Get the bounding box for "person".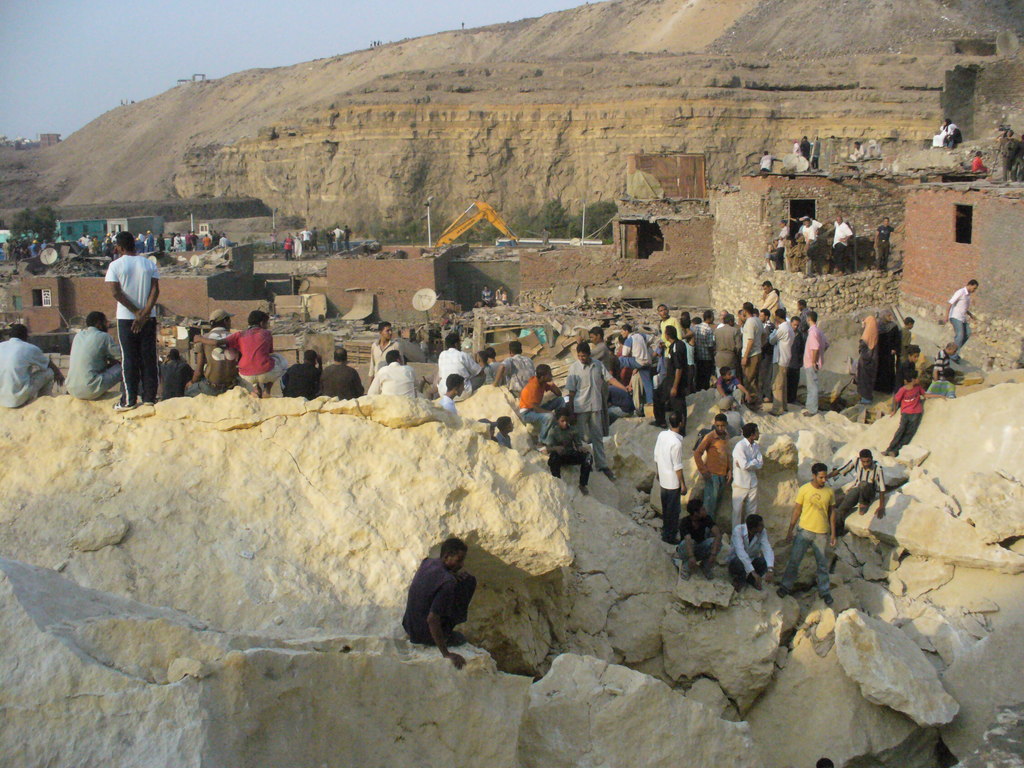
582, 326, 611, 435.
